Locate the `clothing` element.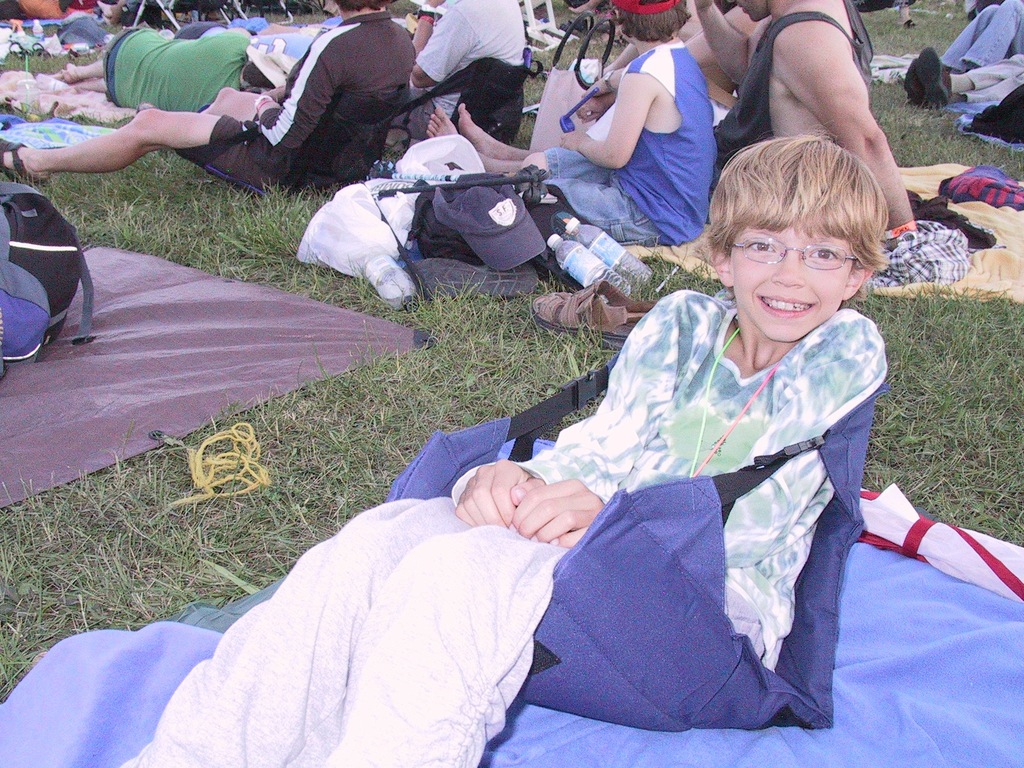
Element bbox: 948:48:1023:109.
